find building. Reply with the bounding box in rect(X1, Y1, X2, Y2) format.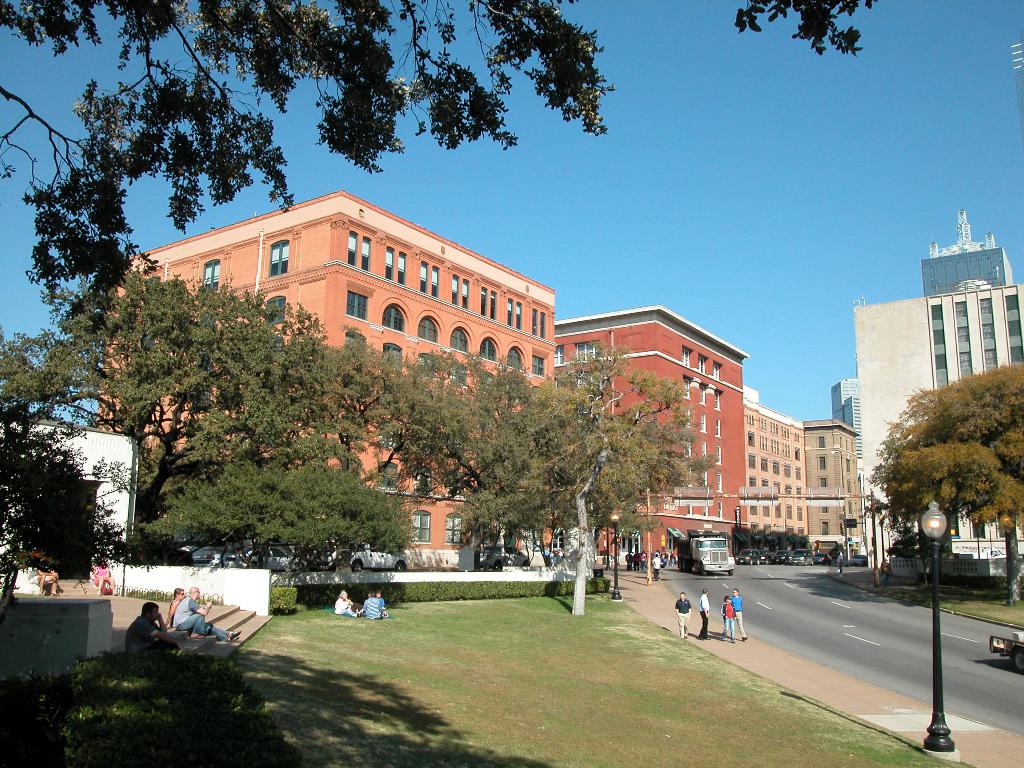
rect(552, 304, 752, 558).
